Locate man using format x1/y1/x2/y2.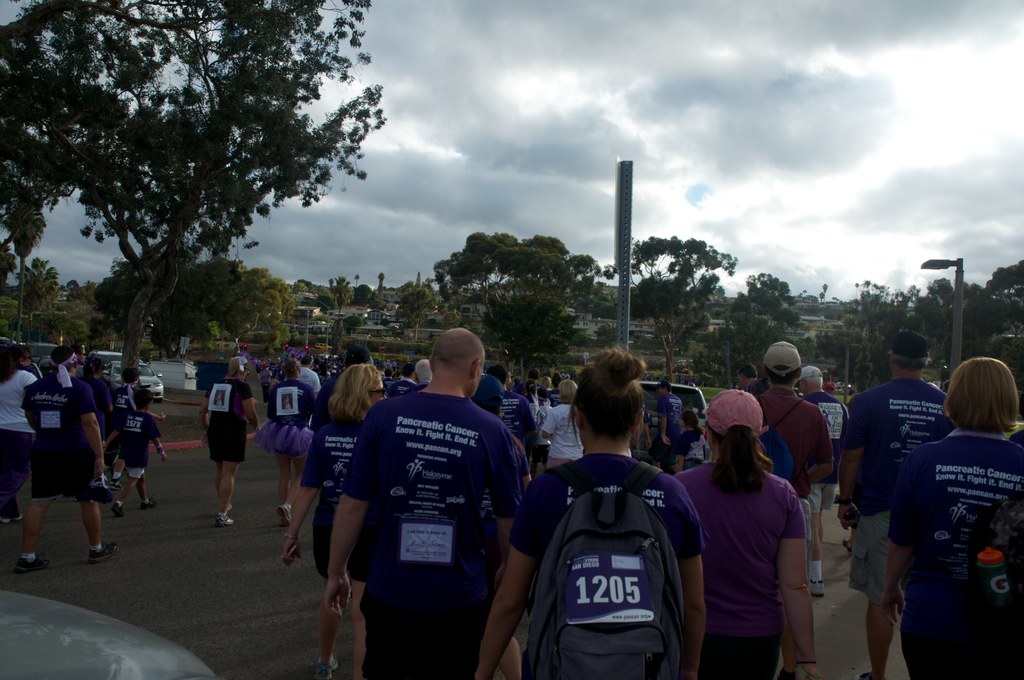
842/333/957/679.
